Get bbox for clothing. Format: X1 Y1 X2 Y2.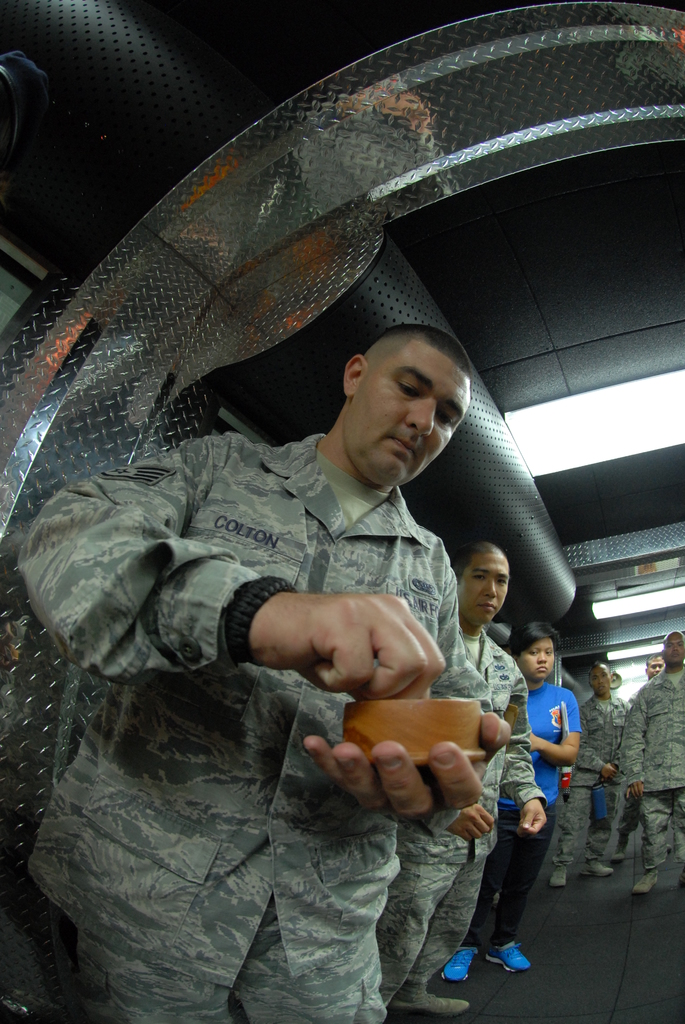
54 313 535 975.
